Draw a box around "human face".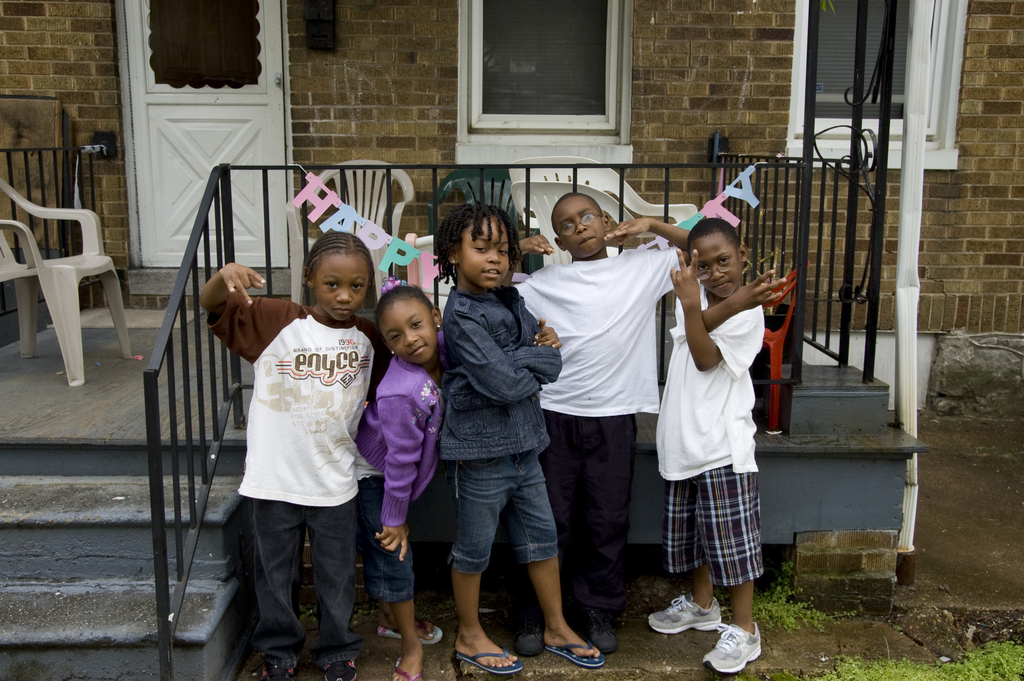
region(557, 200, 607, 256).
